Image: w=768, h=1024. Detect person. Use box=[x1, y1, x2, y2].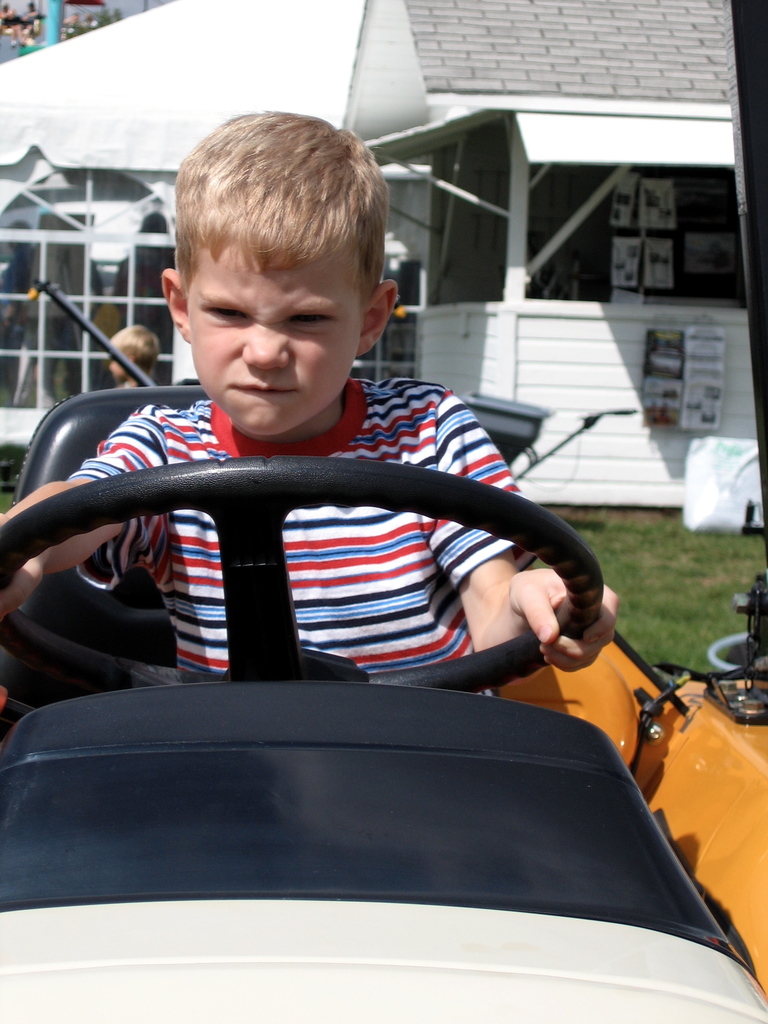
box=[102, 325, 158, 386].
